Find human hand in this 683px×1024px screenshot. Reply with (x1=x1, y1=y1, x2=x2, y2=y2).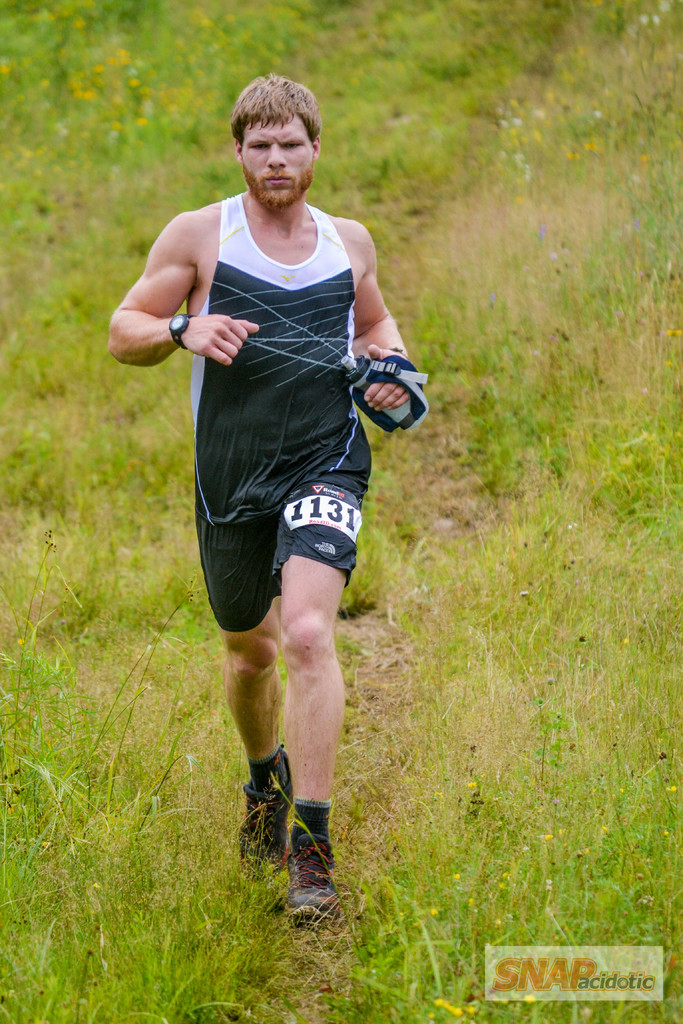
(x1=181, y1=309, x2=262, y2=370).
